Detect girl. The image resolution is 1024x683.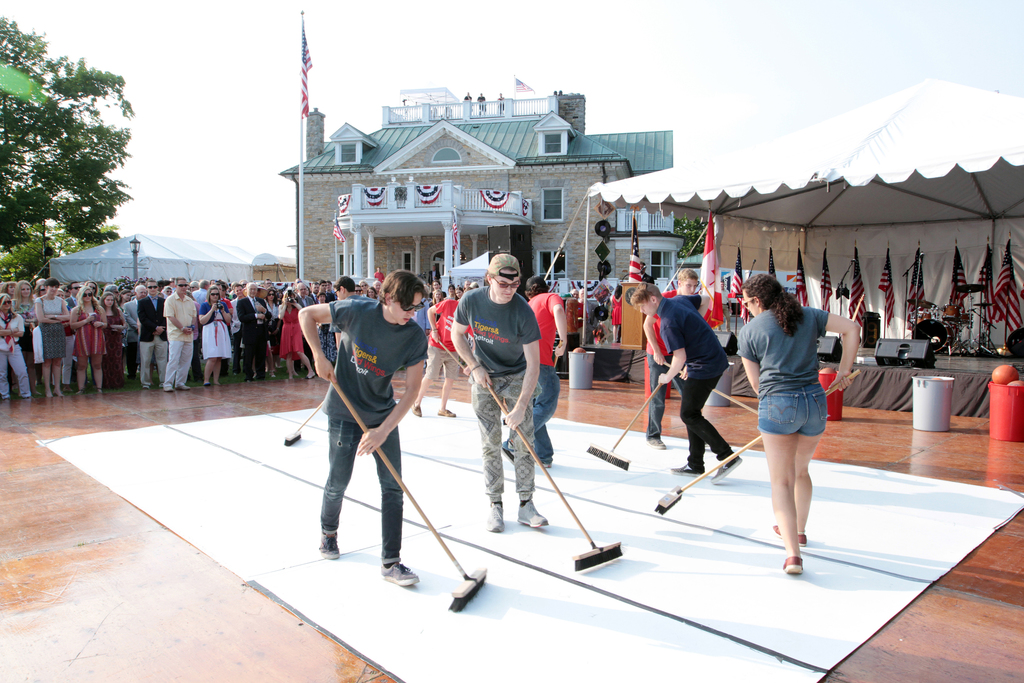
BBox(733, 271, 862, 572).
